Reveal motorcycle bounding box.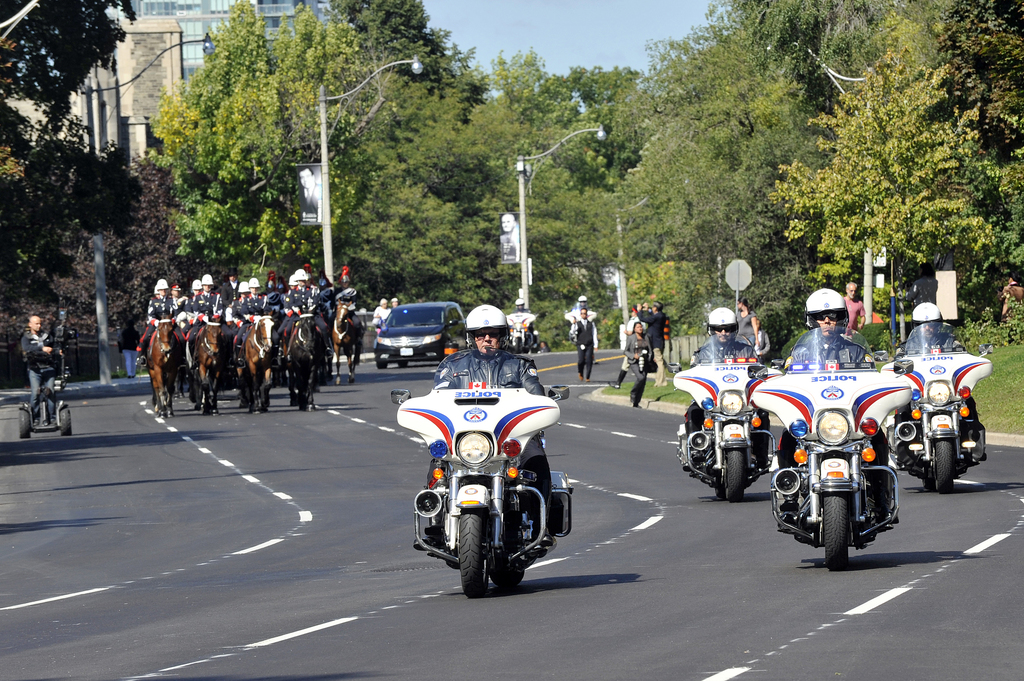
Revealed: pyautogui.locateOnScreen(880, 321, 996, 490).
